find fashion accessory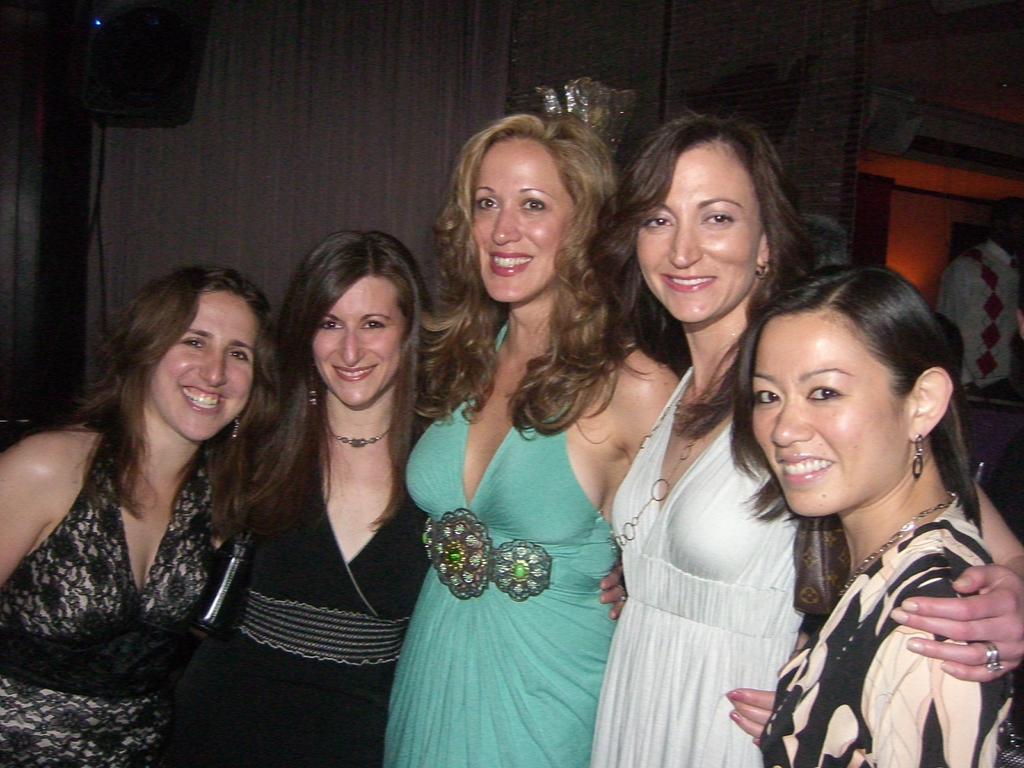
l=197, t=528, r=250, b=638
